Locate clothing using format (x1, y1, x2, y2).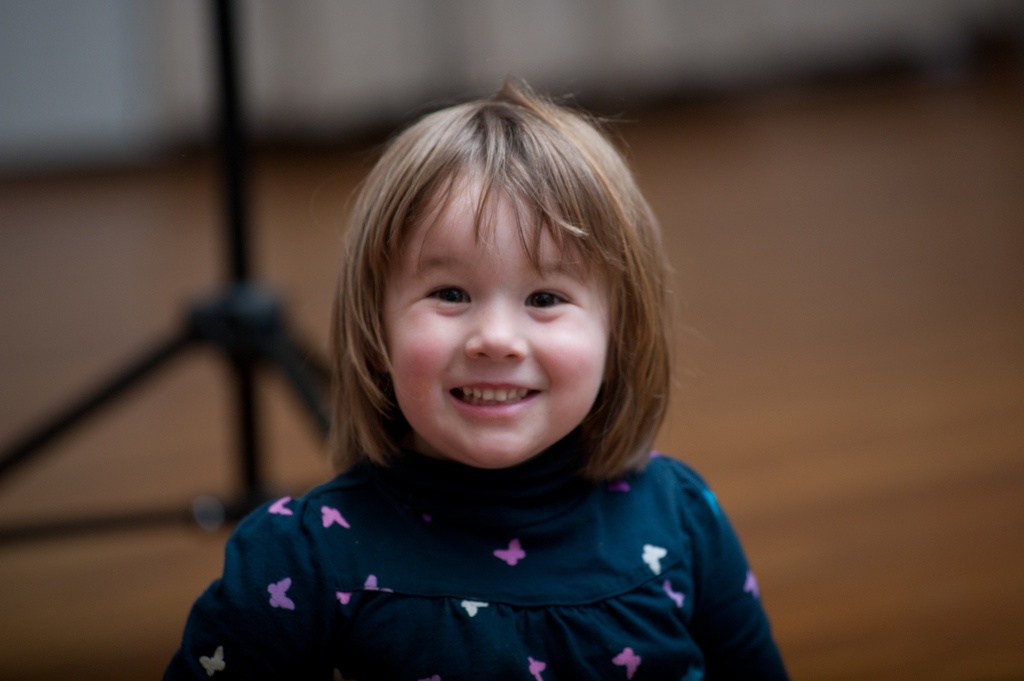
(150, 404, 804, 668).
